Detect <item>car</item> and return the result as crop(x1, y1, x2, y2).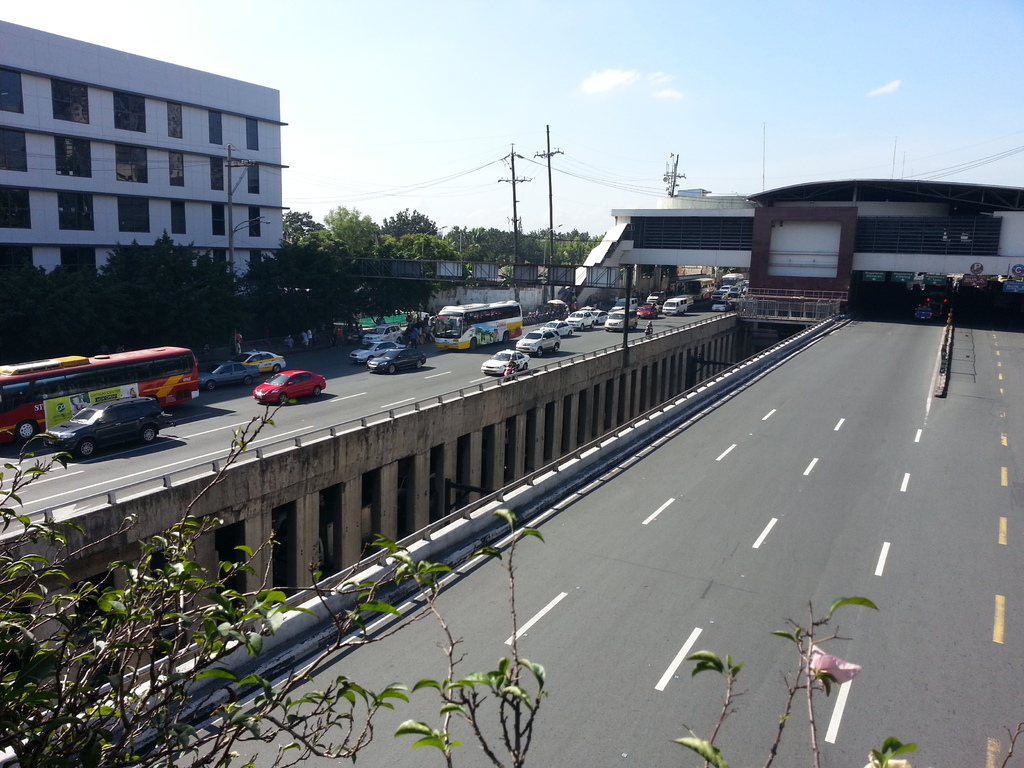
crop(196, 360, 259, 390).
